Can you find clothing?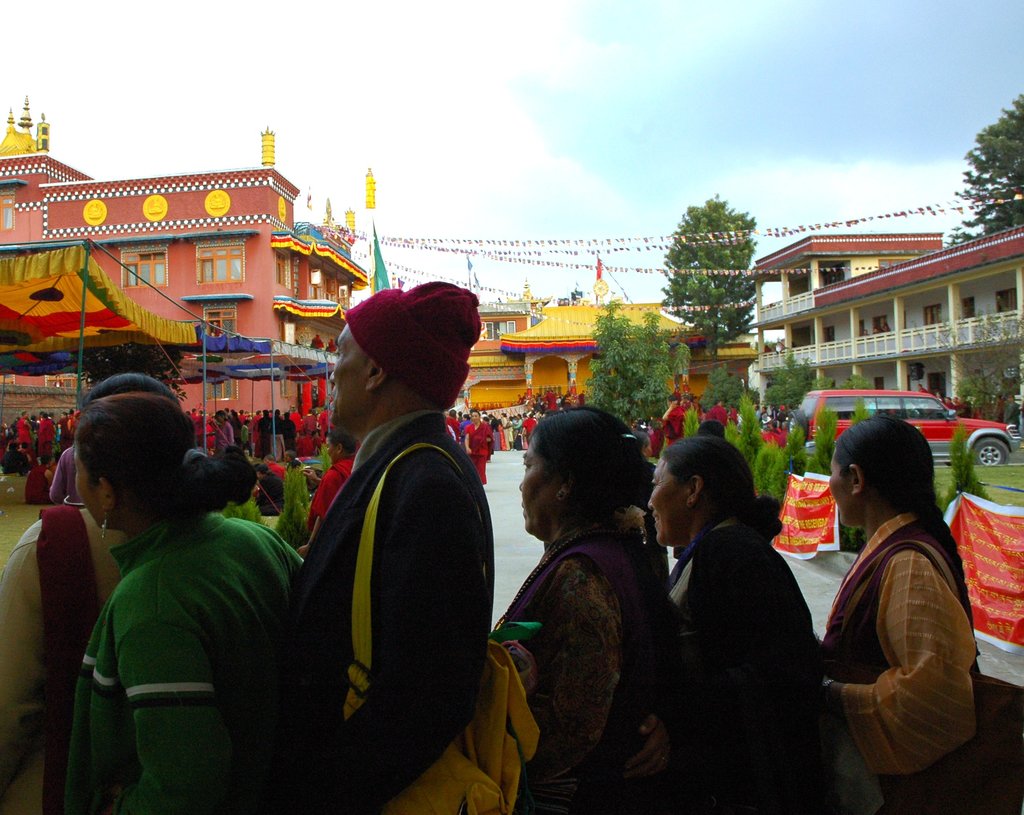
Yes, bounding box: Rect(0, 498, 128, 811).
